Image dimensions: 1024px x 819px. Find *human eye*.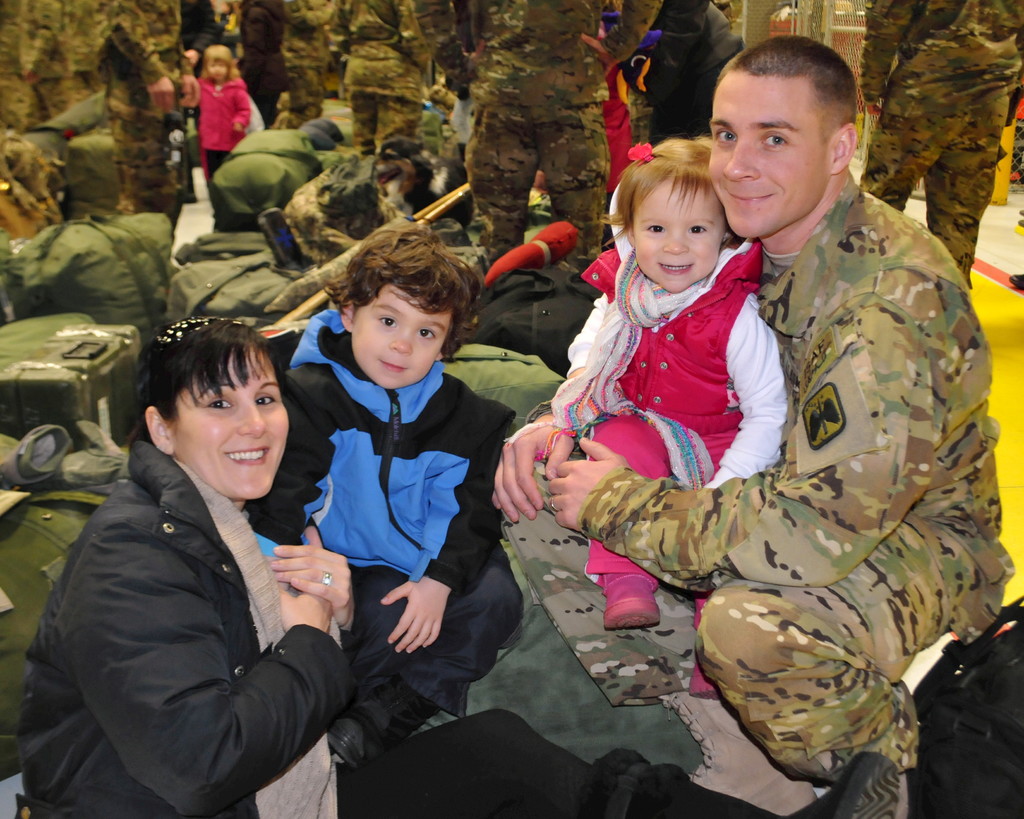
(left=417, top=327, right=438, bottom=341).
